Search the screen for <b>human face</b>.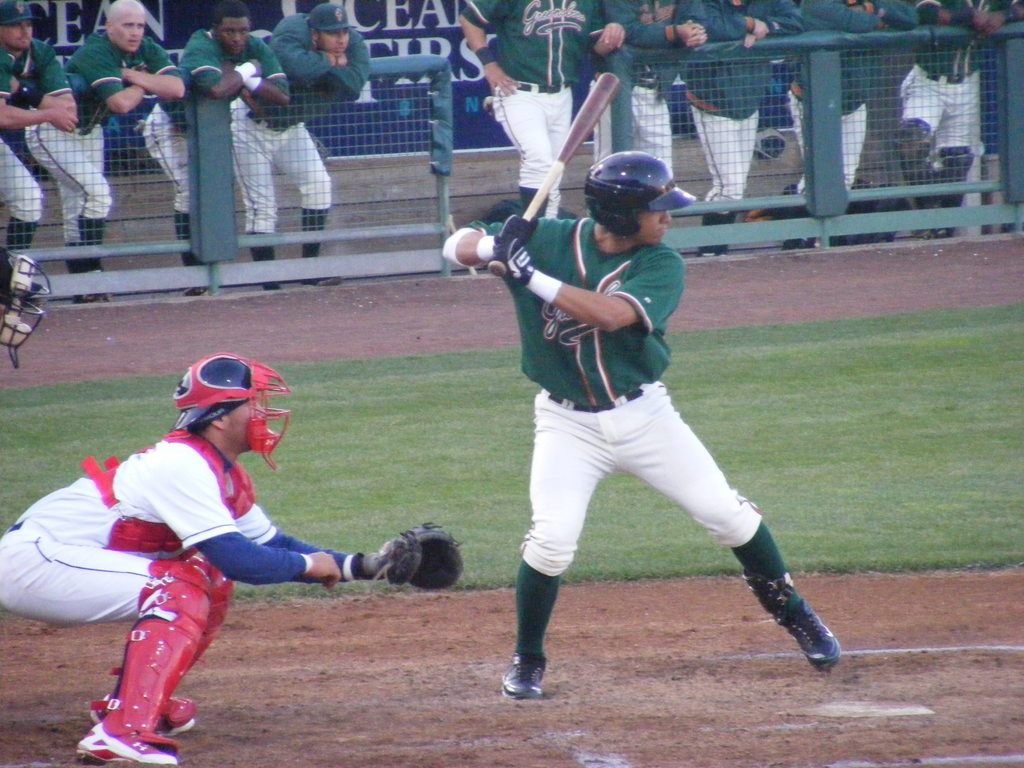
Found at (638,204,675,246).
